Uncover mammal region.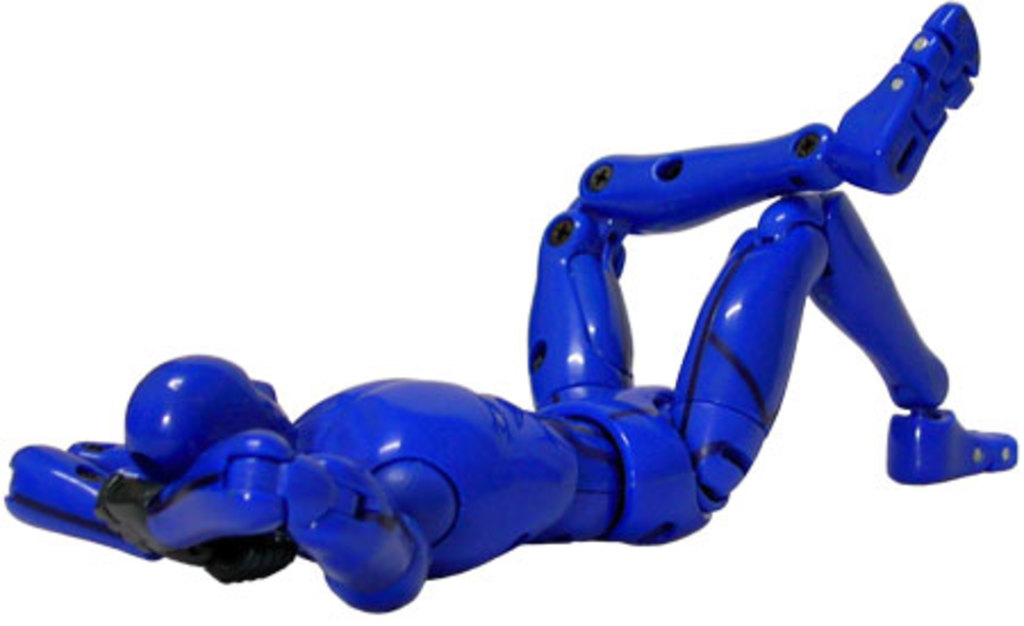
Uncovered: [left=5, top=0, right=1015, bottom=610].
